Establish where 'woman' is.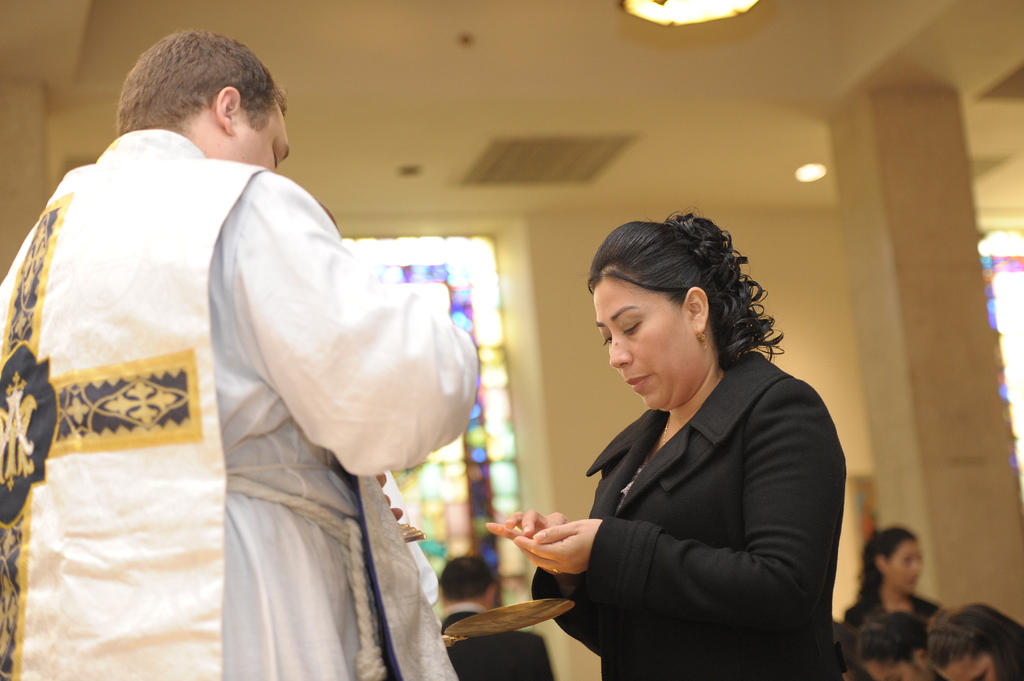
Established at (854,607,936,680).
